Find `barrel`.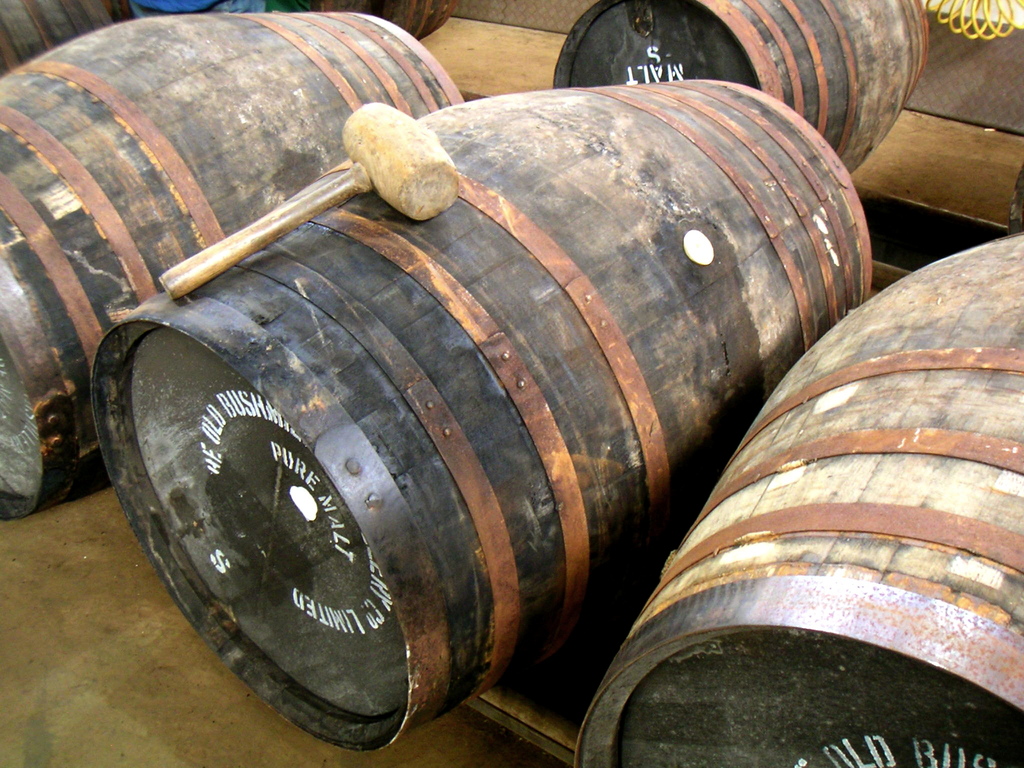
bbox=[553, 0, 926, 175].
